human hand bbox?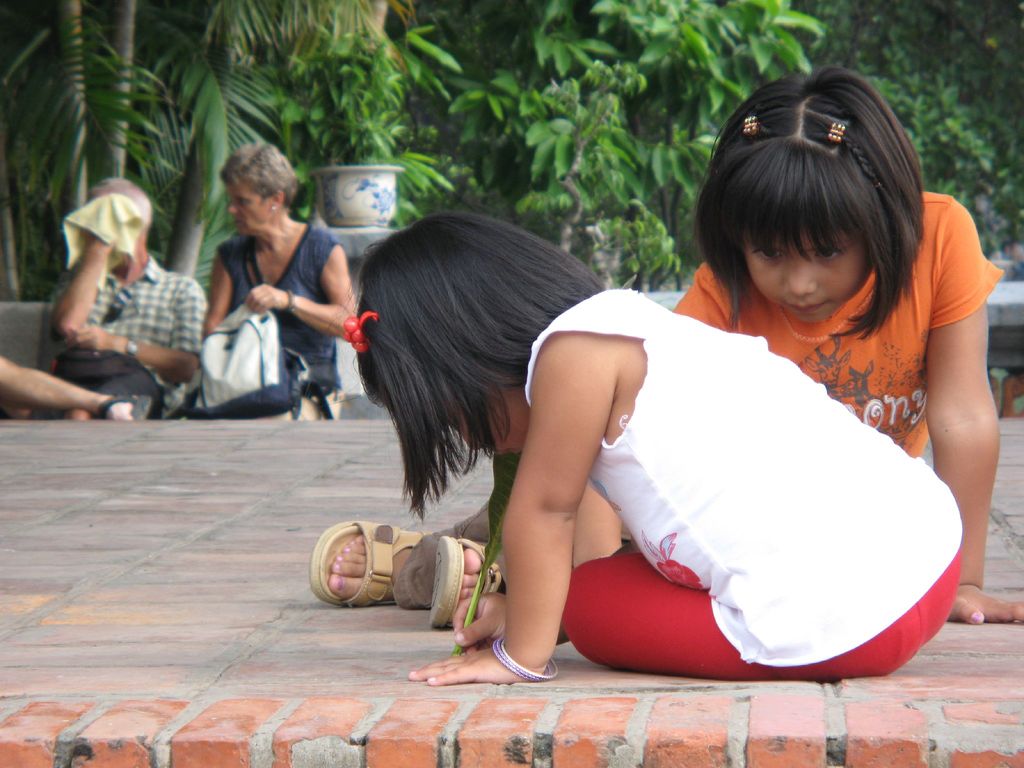
(left=947, top=586, right=1023, bottom=628)
